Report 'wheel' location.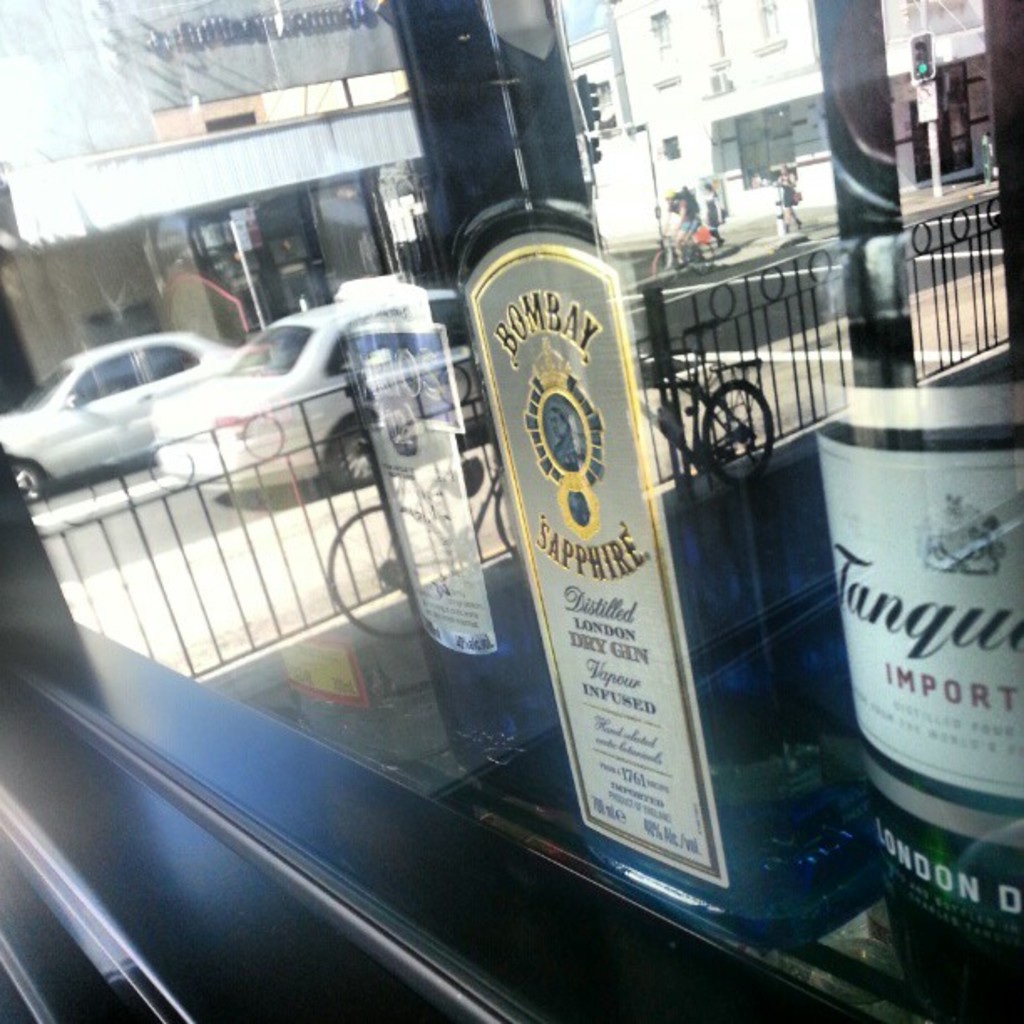
Report: box=[5, 455, 47, 507].
